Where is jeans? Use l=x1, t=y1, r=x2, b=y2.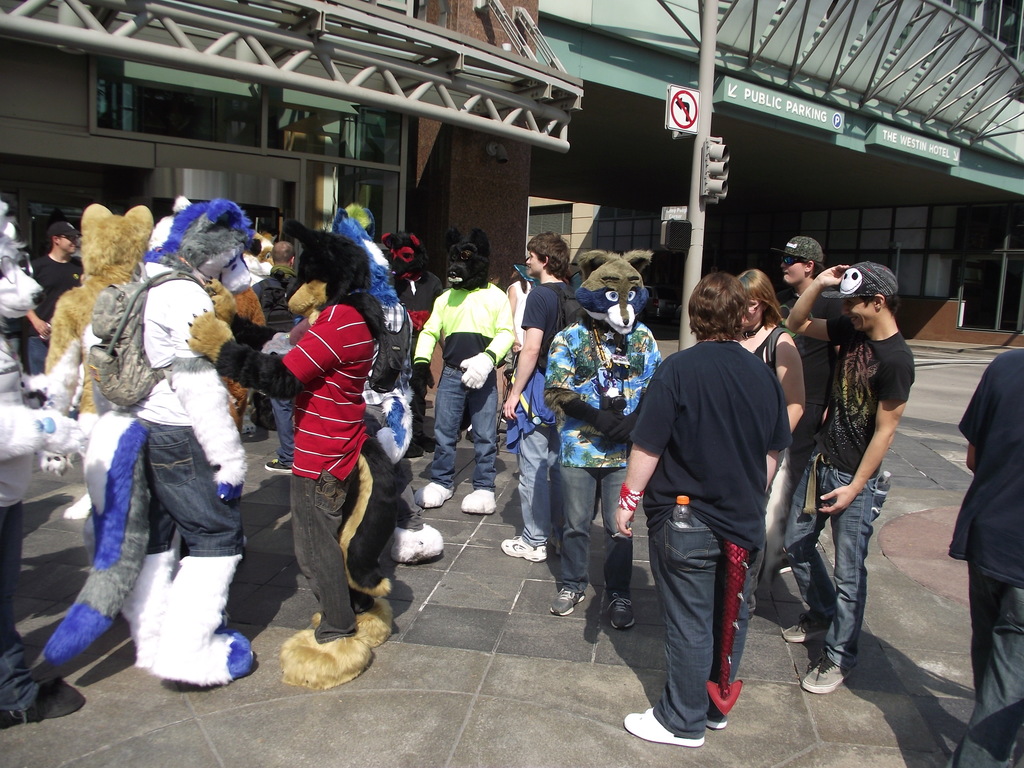
l=0, t=501, r=39, b=714.
